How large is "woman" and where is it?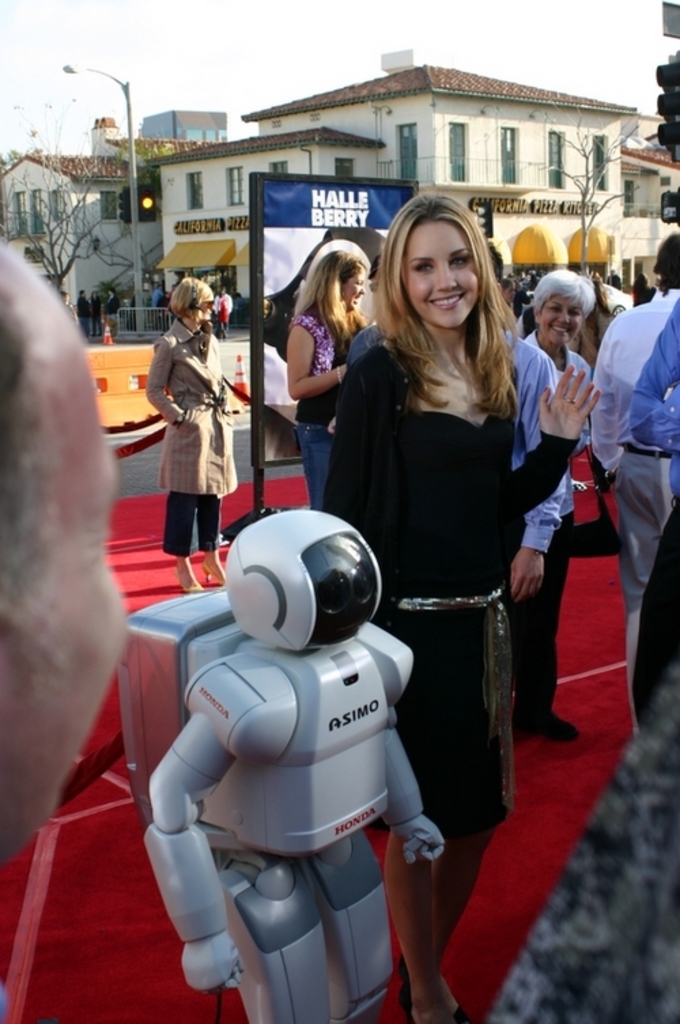
Bounding box: box=[510, 271, 616, 747].
